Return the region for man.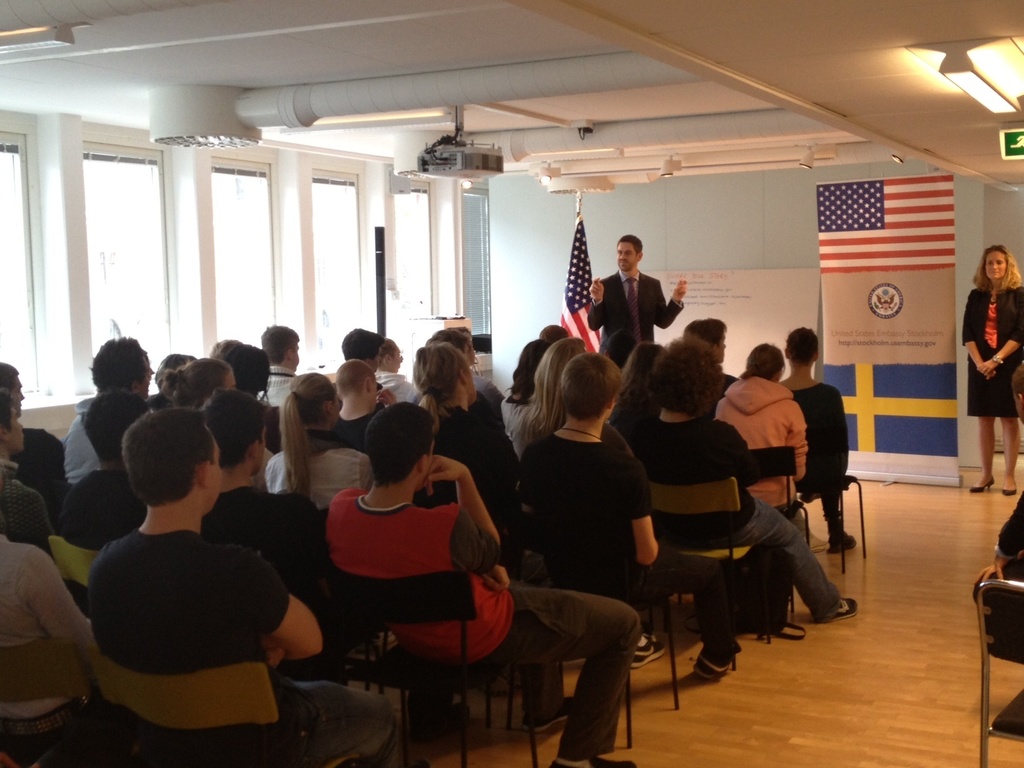
<box>257,320,310,403</box>.
